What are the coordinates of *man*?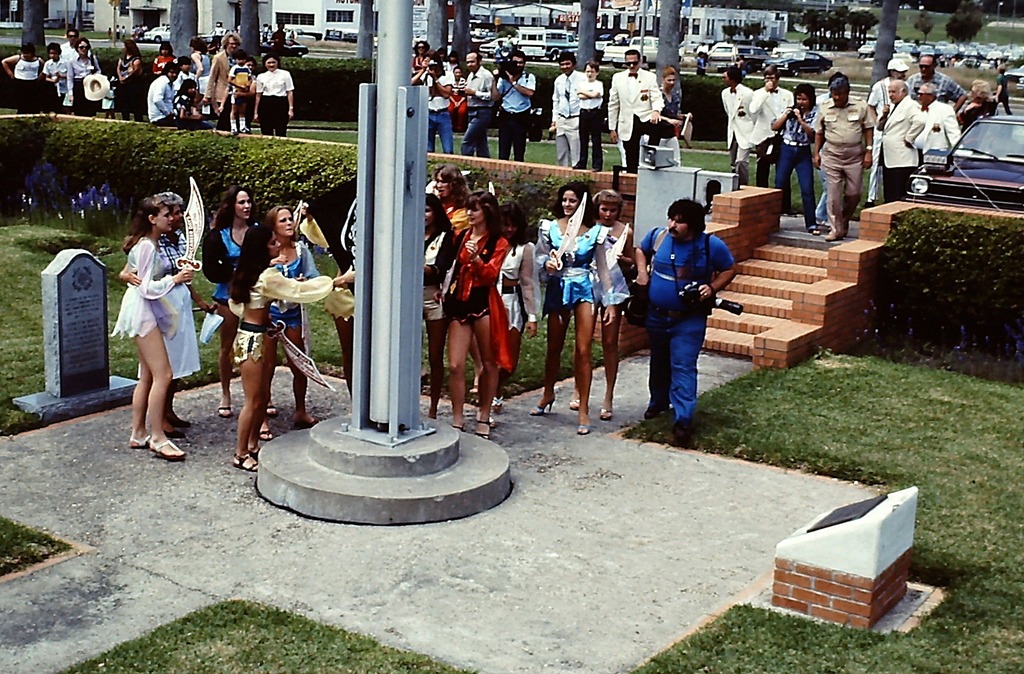
pyautogui.locateOnScreen(609, 51, 666, 172).
